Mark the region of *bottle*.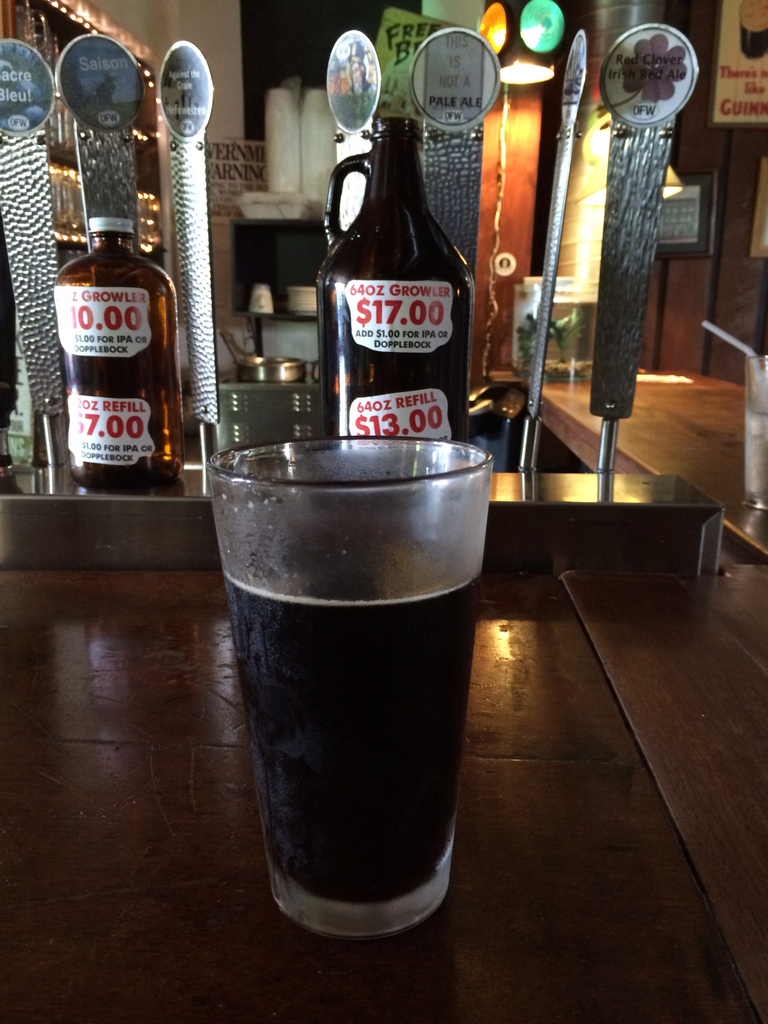
Region: x1=320 y1=115 x2=472 y2=451.
